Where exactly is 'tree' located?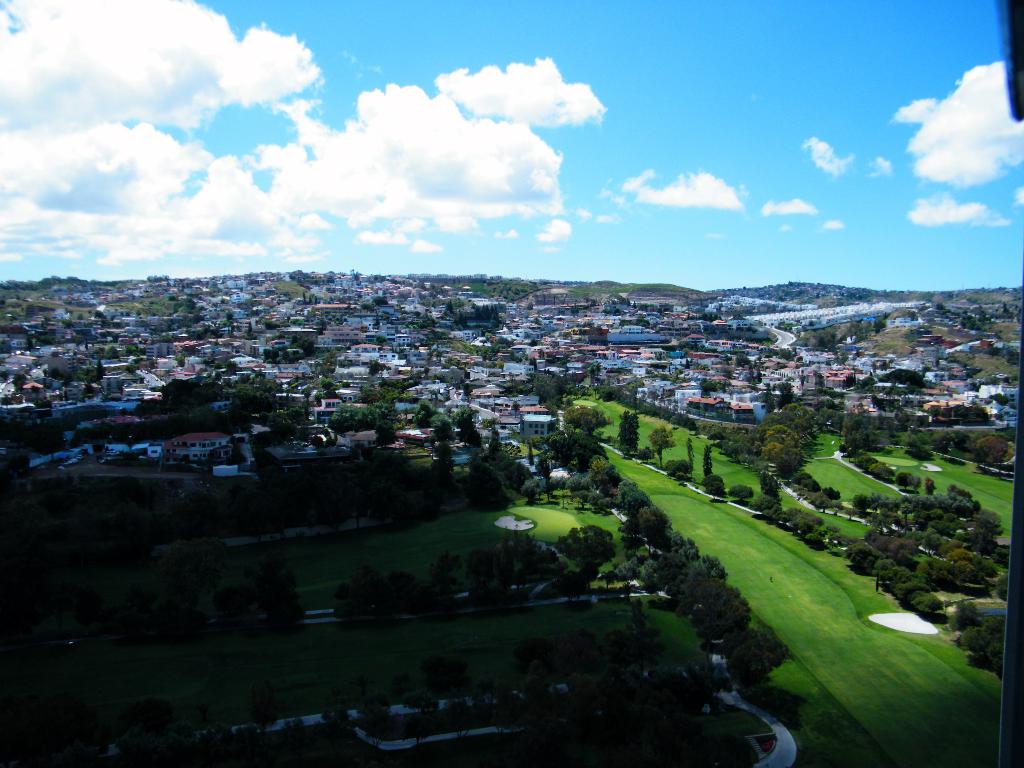
Its bounding box is 454/406/490/449.
